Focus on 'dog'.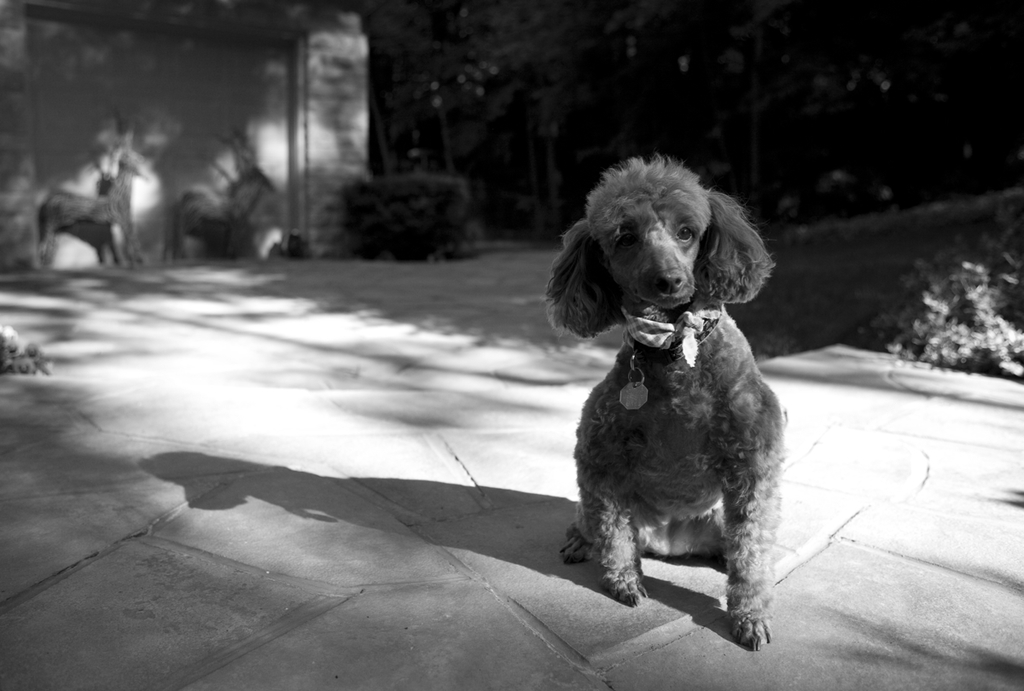
Focused at box(41, 150, 155, 266).
